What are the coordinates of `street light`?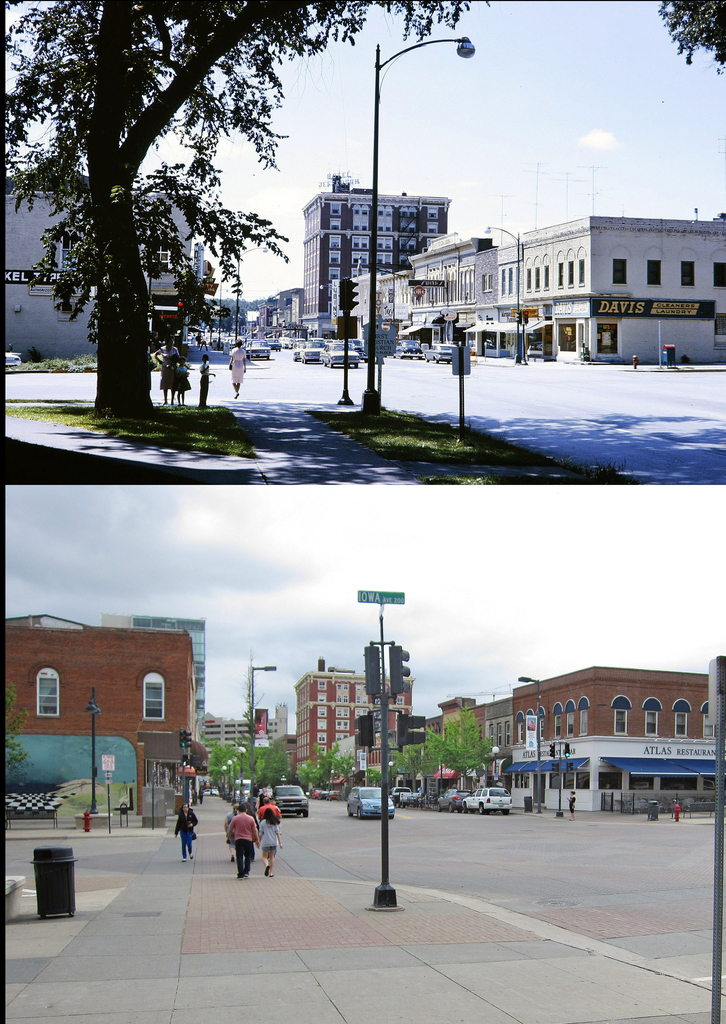
{"x1": 247, "y1": 665, "x2": 275, "y2": 786}.
